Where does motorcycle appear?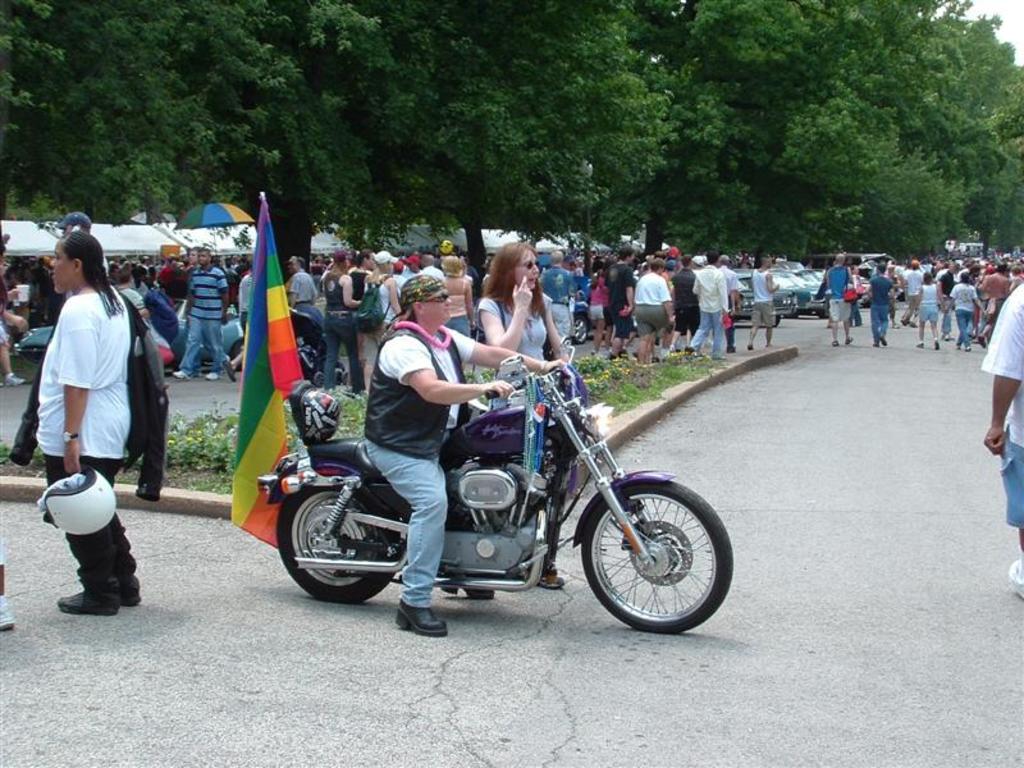
Appears at 234,343,739,635.
